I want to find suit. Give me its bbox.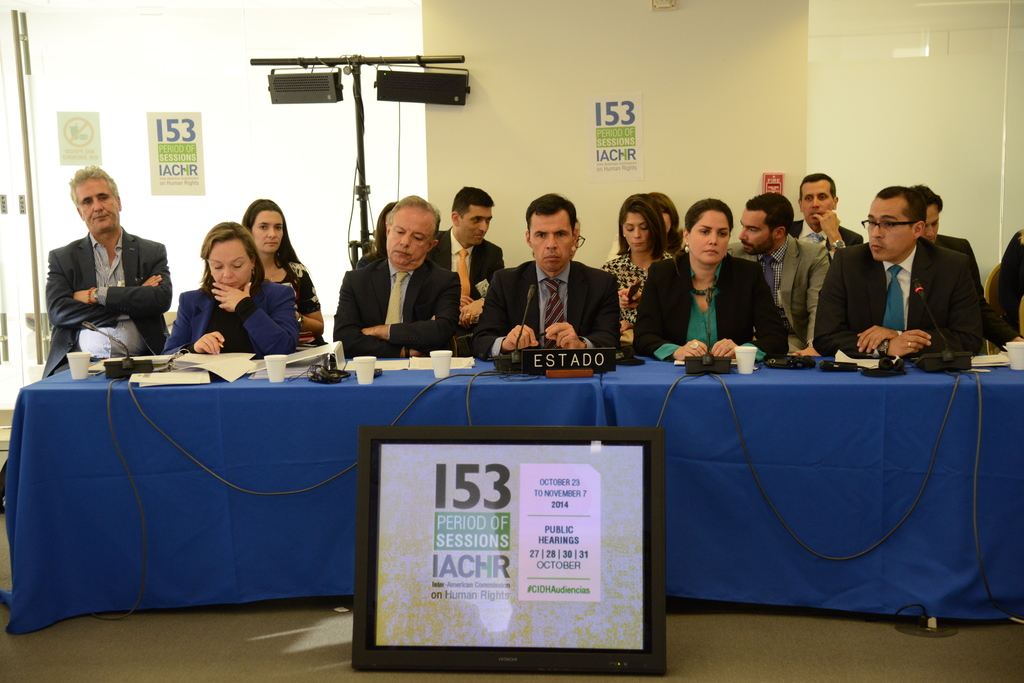
793,216,863,260.
